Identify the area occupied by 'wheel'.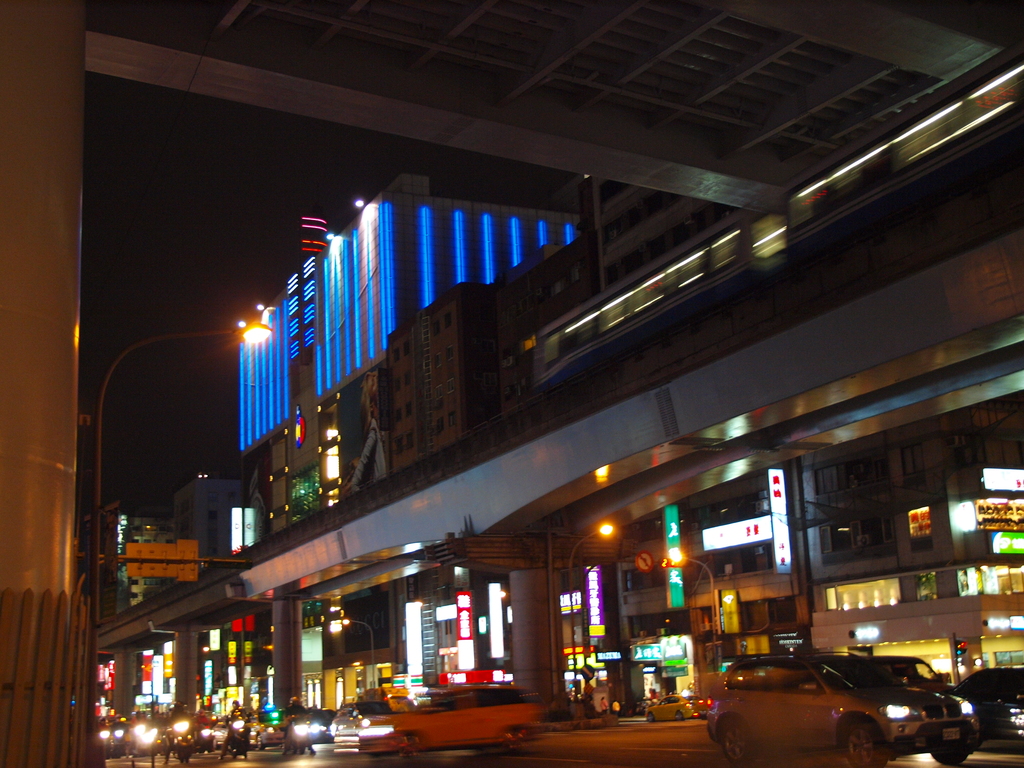
Area: 649/713/655/720.
